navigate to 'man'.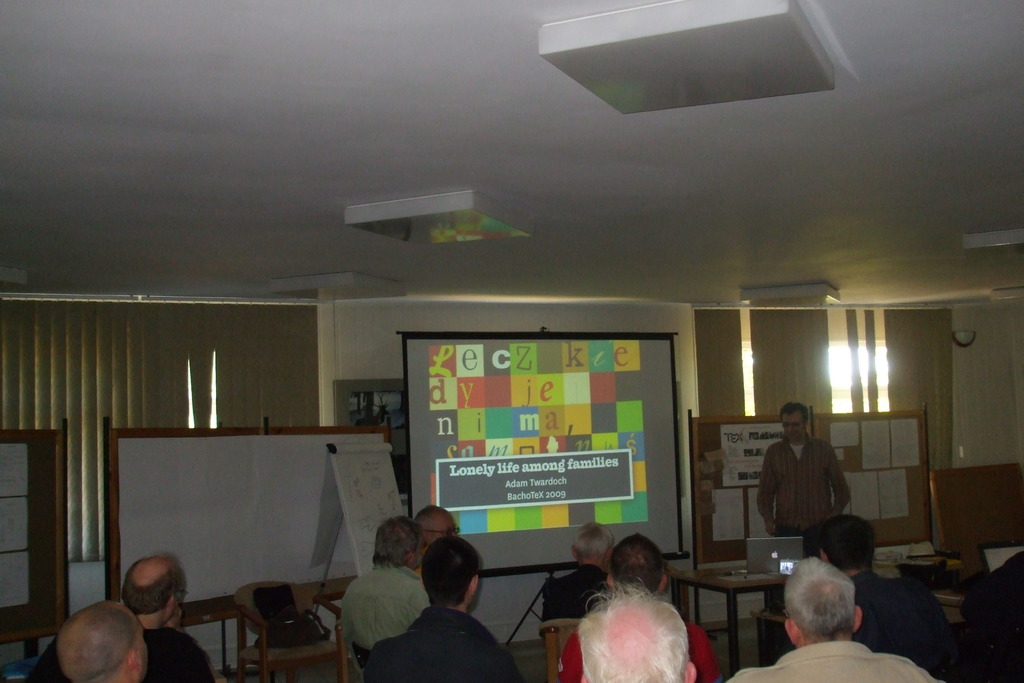
Navigation target: 344:516:429:682.
